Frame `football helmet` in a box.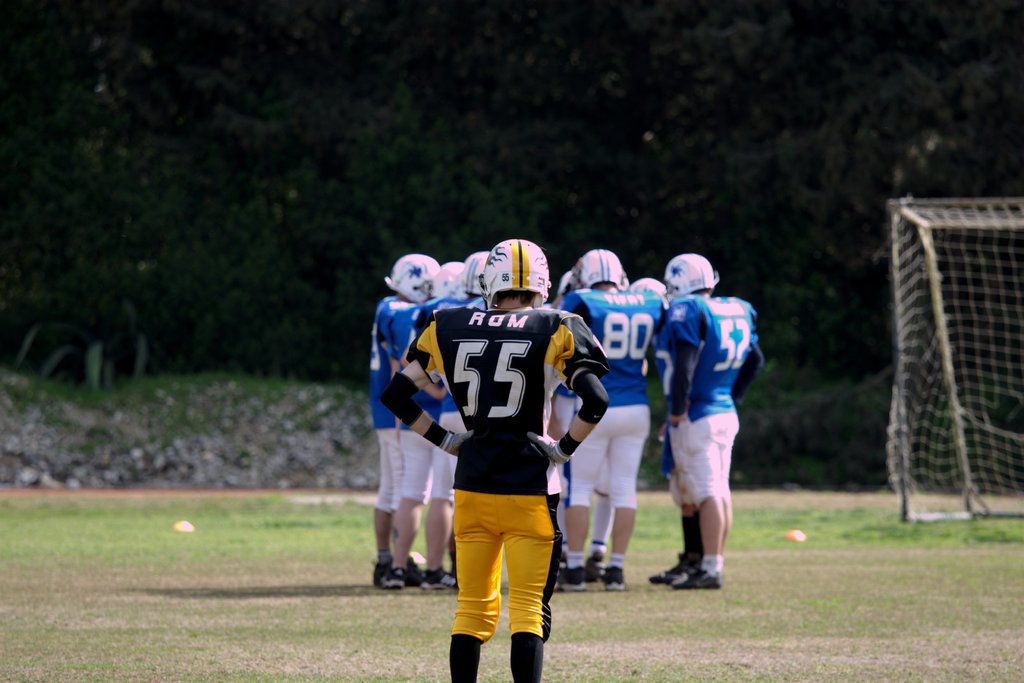
(left=458, top=249, right=493, bottom=296).
